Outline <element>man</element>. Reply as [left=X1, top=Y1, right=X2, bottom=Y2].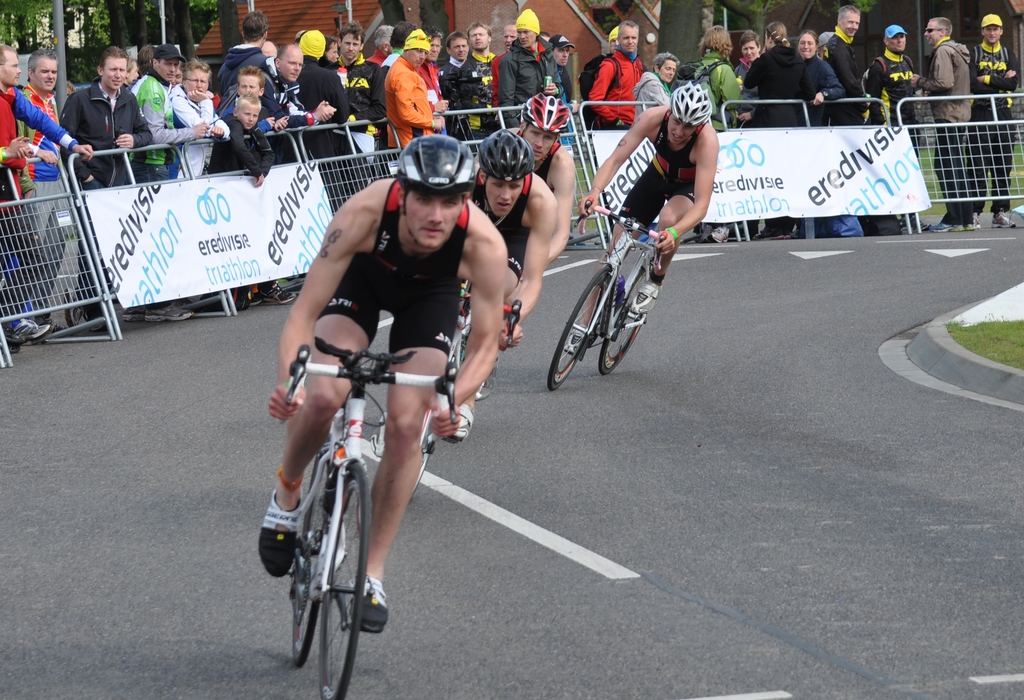
[left=242, top=159, right=490, bottom=674].
